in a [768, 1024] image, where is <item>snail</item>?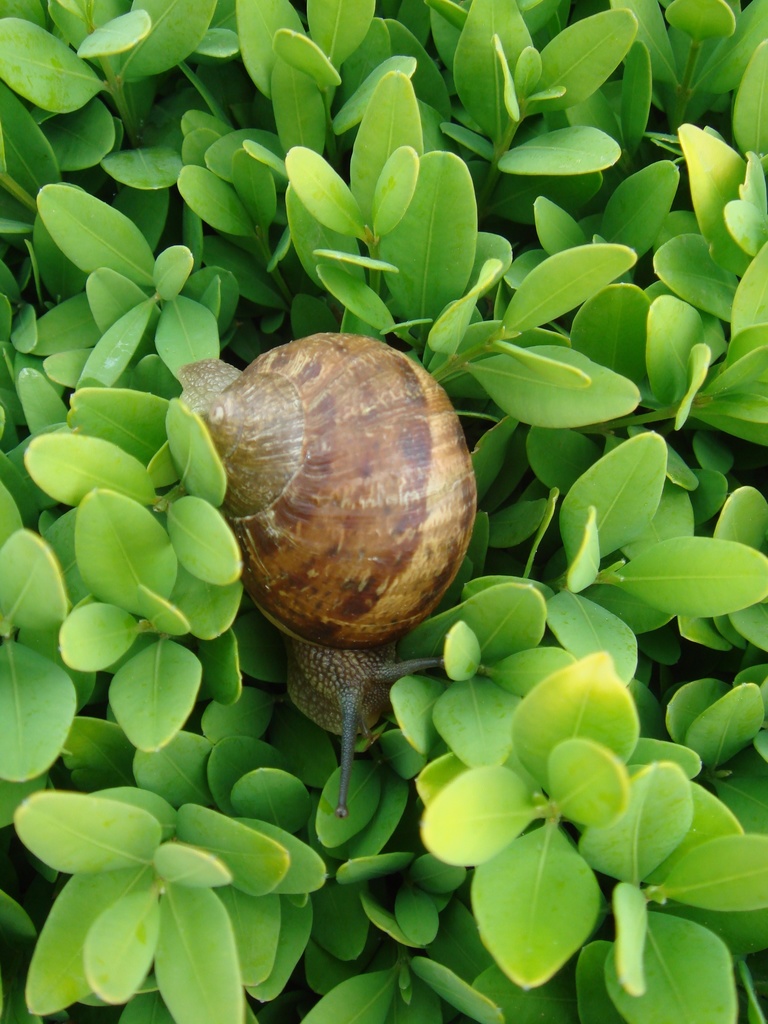
detection(166, 326, 484, 826).
